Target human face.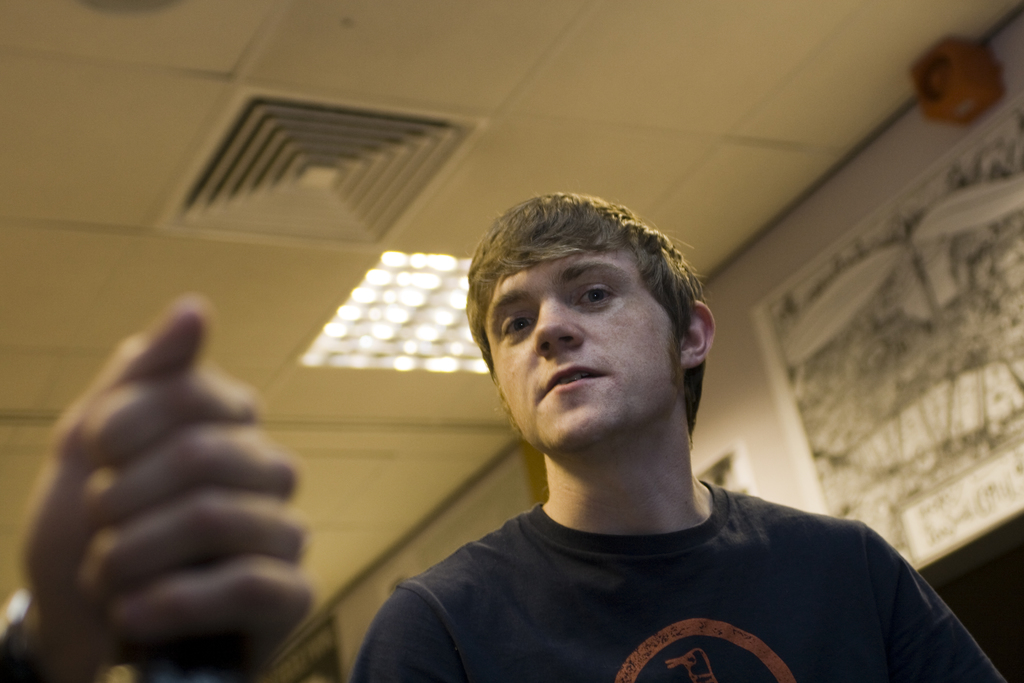
Target region: 486, 247, 683, 450.
